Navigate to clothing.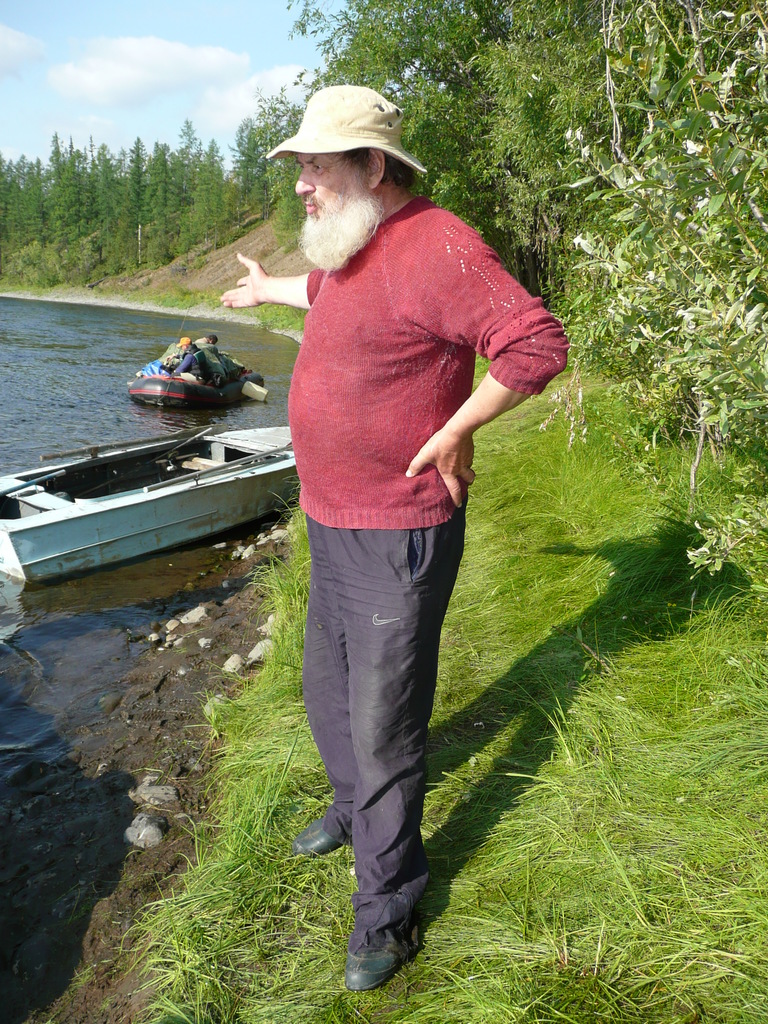
Navigation target: [166, 345, 211, 381].
